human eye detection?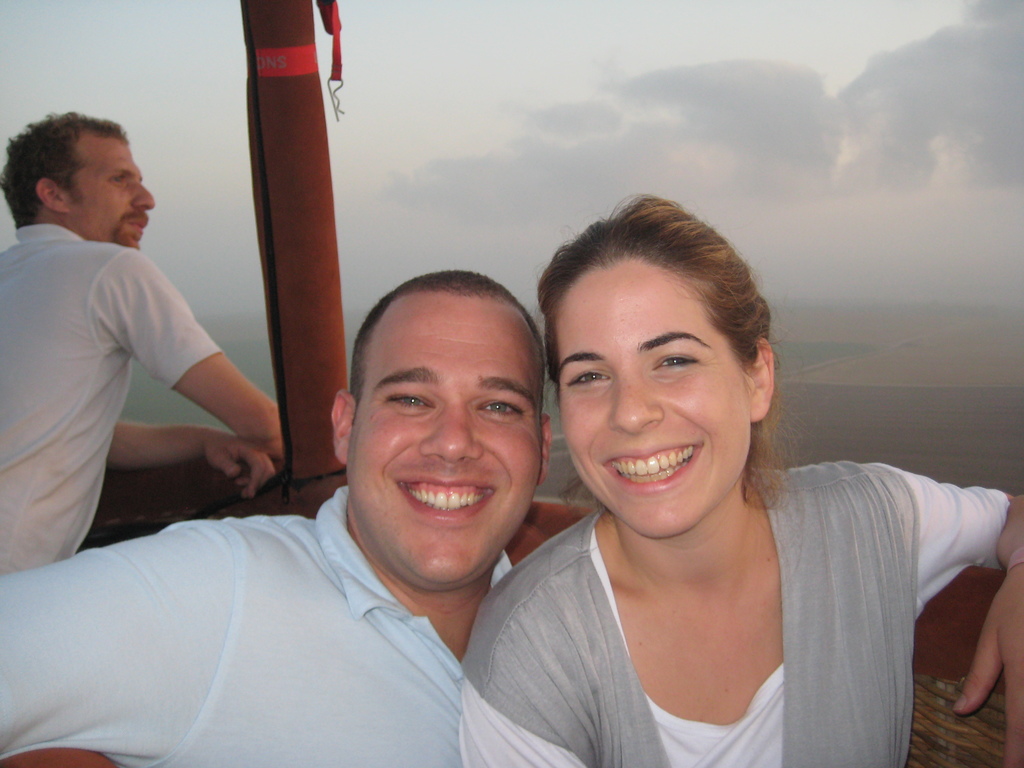
pyautogui.locateOnScreen(383, 388, 439, 415)
